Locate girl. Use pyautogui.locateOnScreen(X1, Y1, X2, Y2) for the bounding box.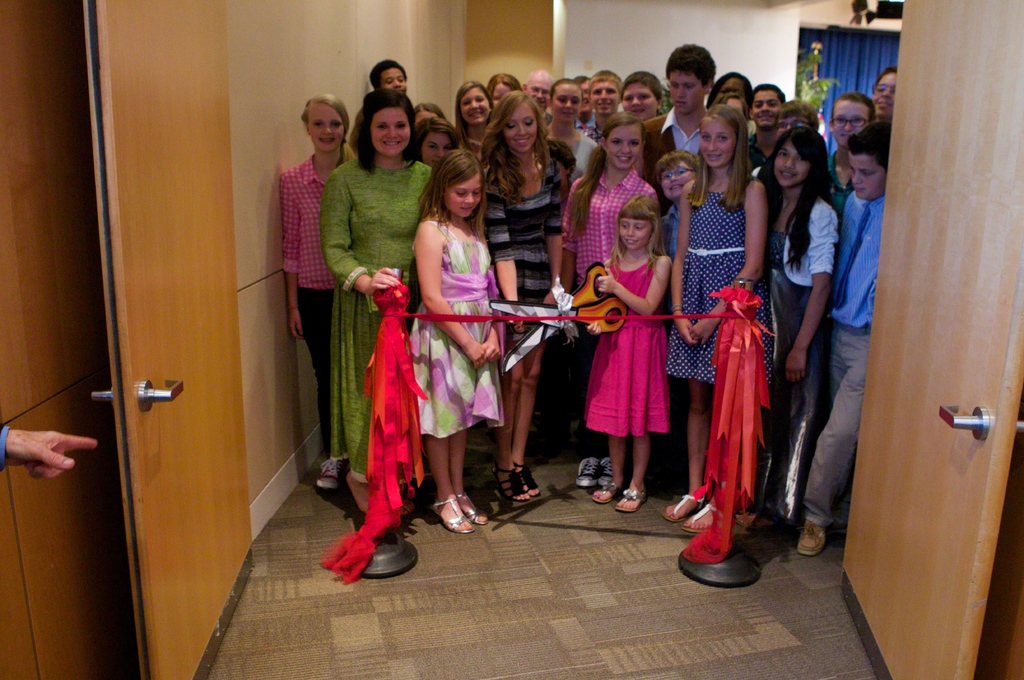
pyautogui.locateOnScreen(723, 95, 750, 155).
